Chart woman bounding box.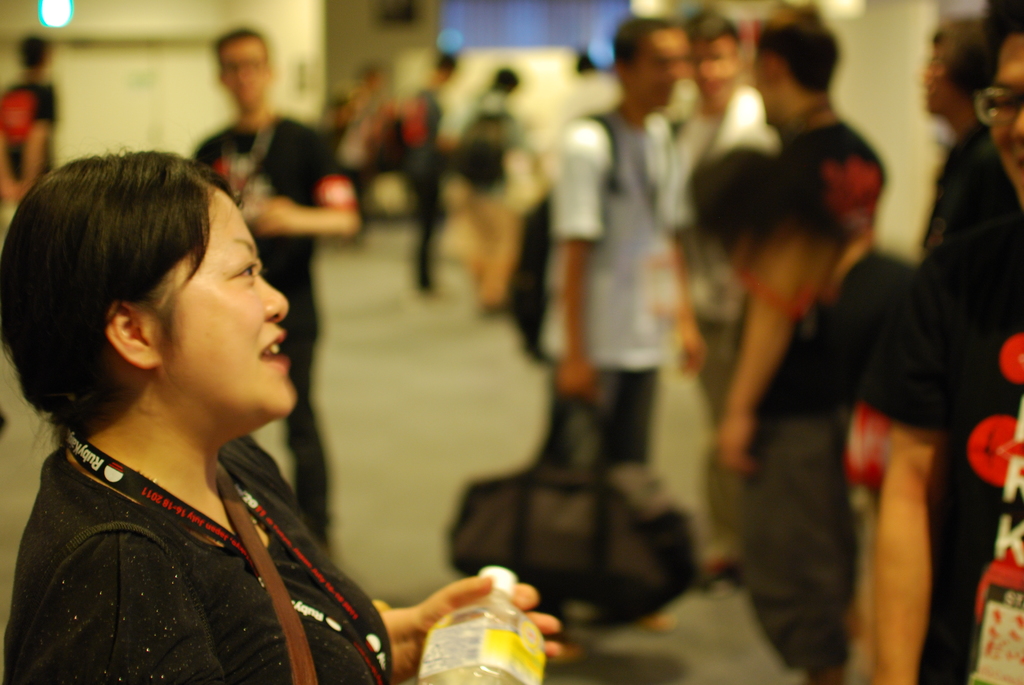
Charted: <region>0, 134, 442, 677</region>.
